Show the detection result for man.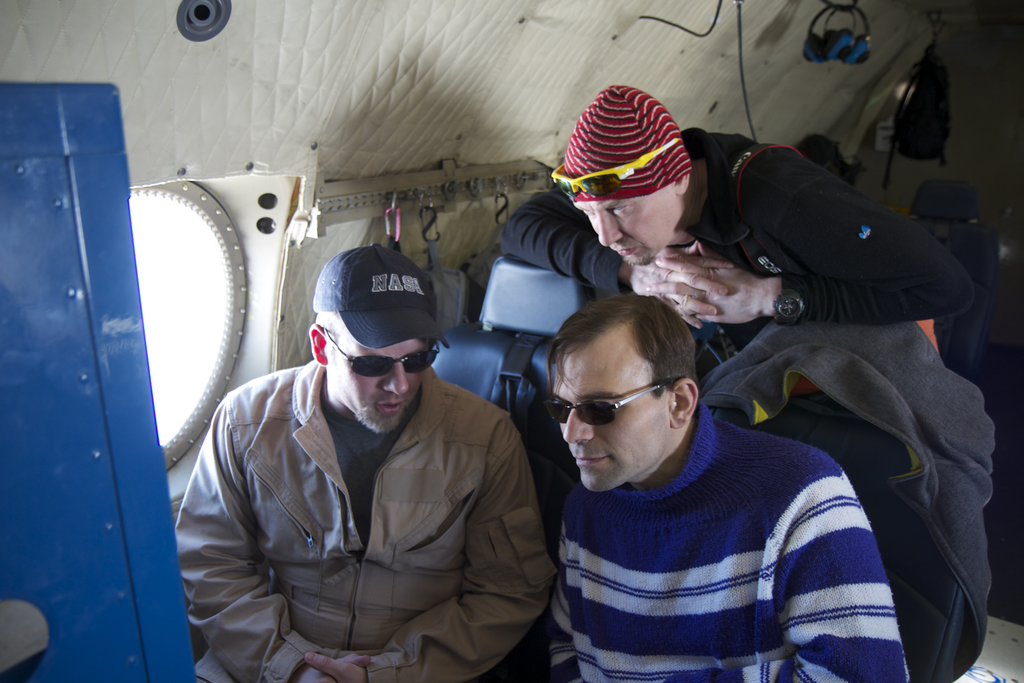
545 289 913 682.
